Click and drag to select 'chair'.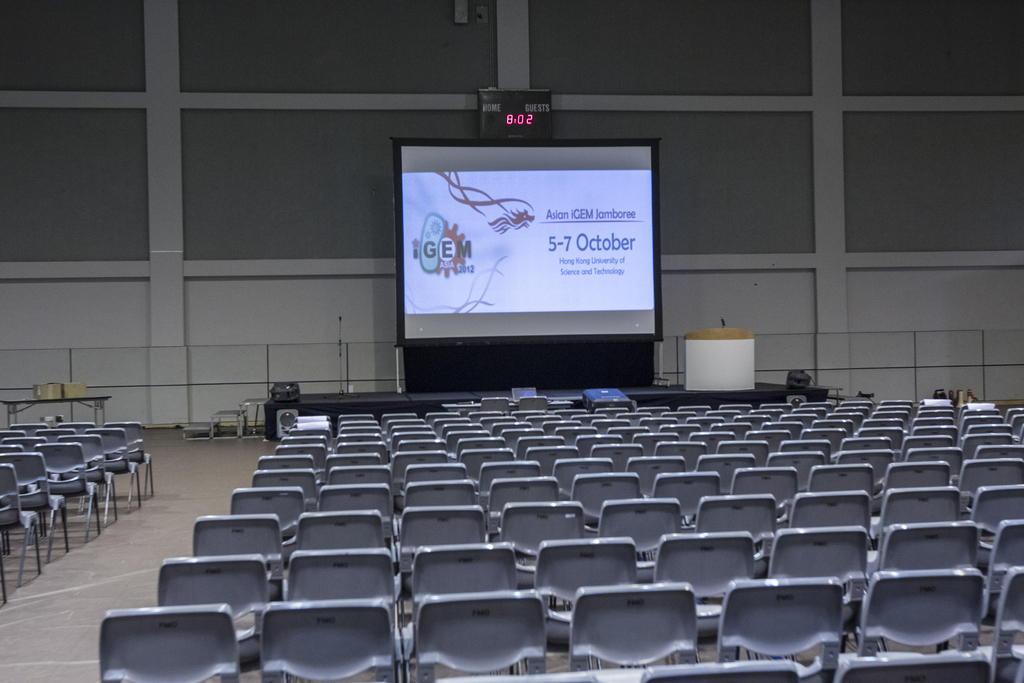
Selection: select_region(493, 504, 587, 580).
